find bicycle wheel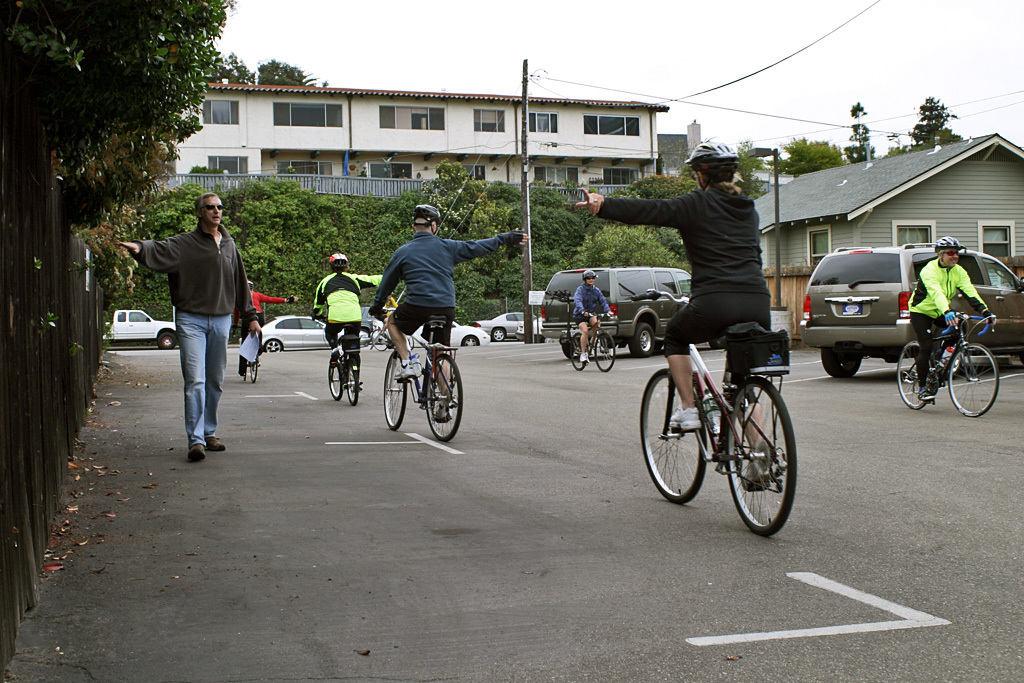
crop(893, 341, 940, 411)
